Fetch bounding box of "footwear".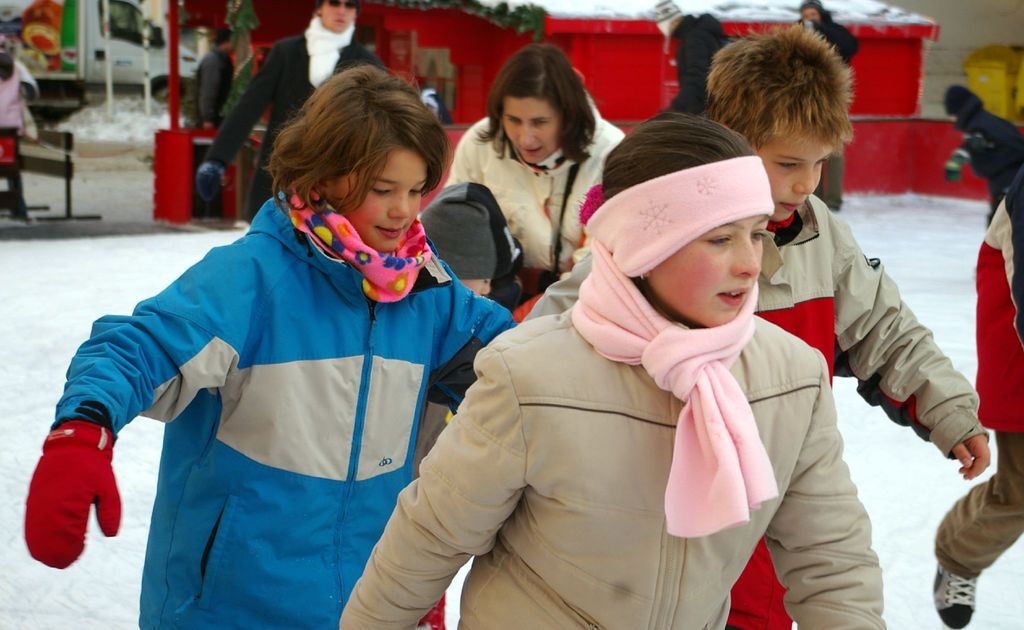
Bbox: select_region(929, 560, 978, 629).
